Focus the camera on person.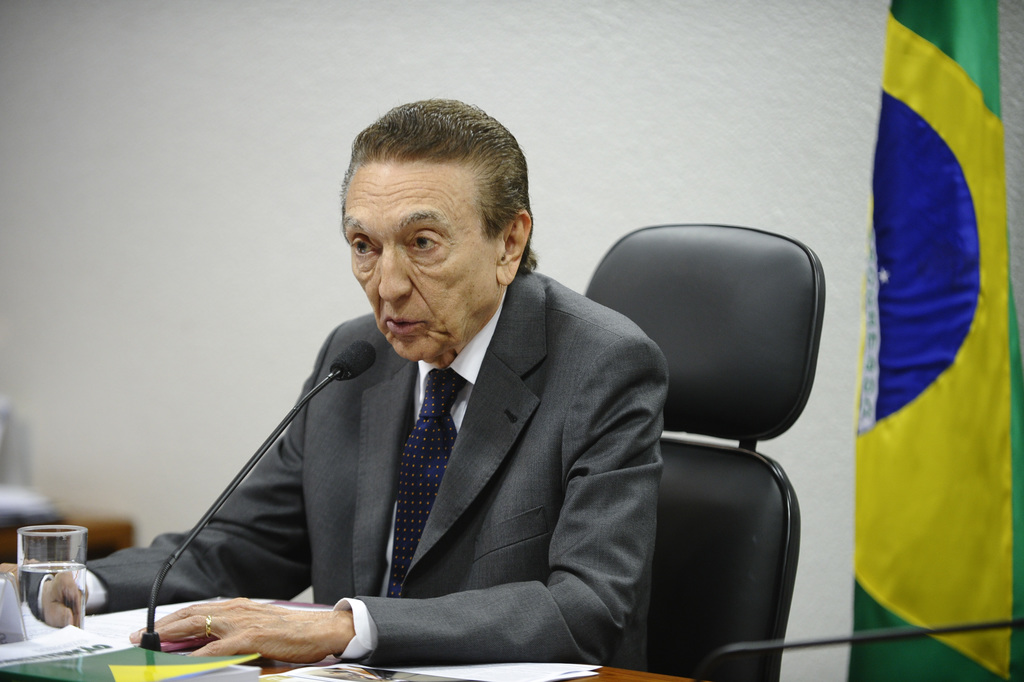
Focus region: [165,122,676,681].
